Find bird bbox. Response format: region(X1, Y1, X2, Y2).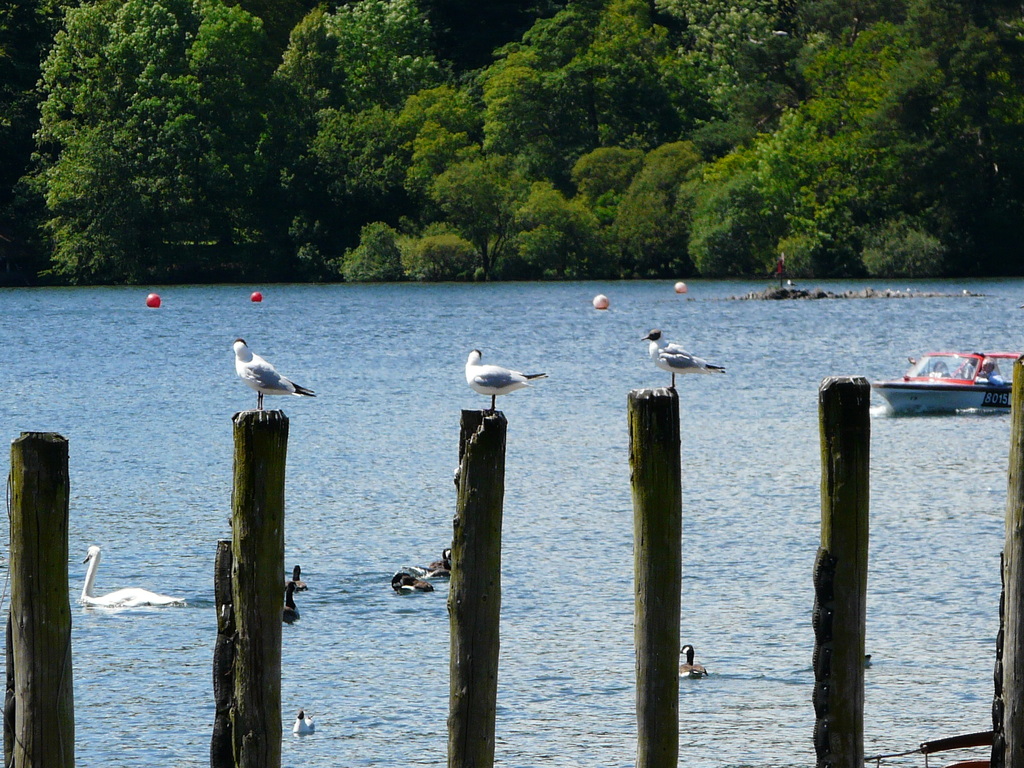
region(463, 348, 554, 416).
